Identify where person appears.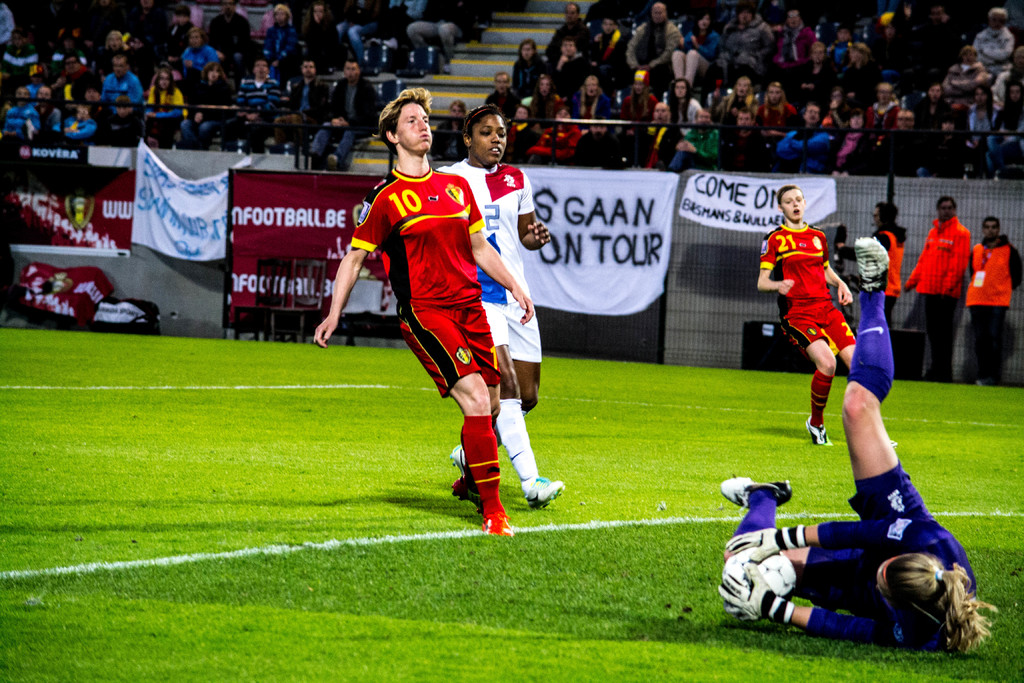
Appears at <box>642,103,676,145</box>.
